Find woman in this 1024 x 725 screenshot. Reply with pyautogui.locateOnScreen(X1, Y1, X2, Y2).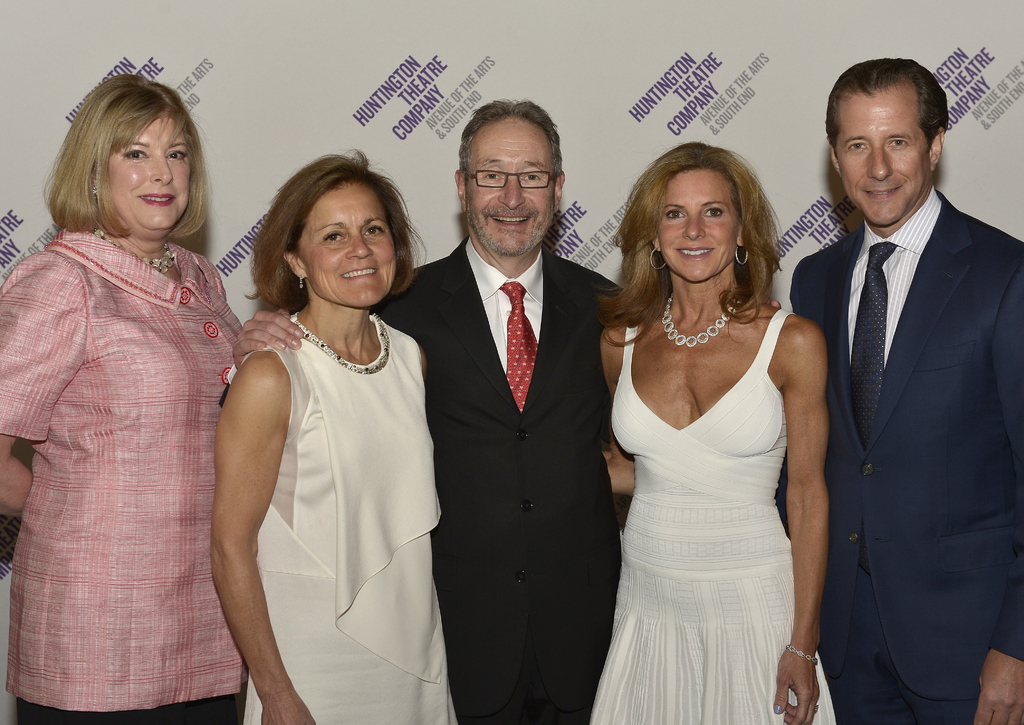
pyautogui.locateOnScreen(211, 147, 461, 724).
